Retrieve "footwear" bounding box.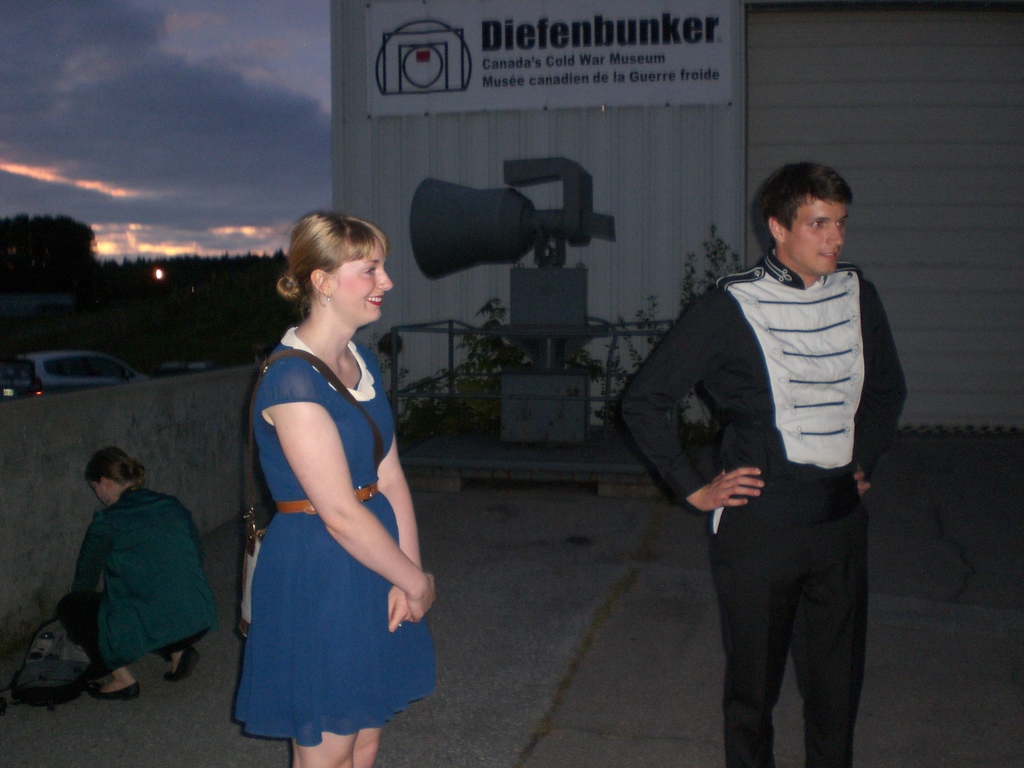
Bounding box: bbox=[89, 681, 143, 700].
